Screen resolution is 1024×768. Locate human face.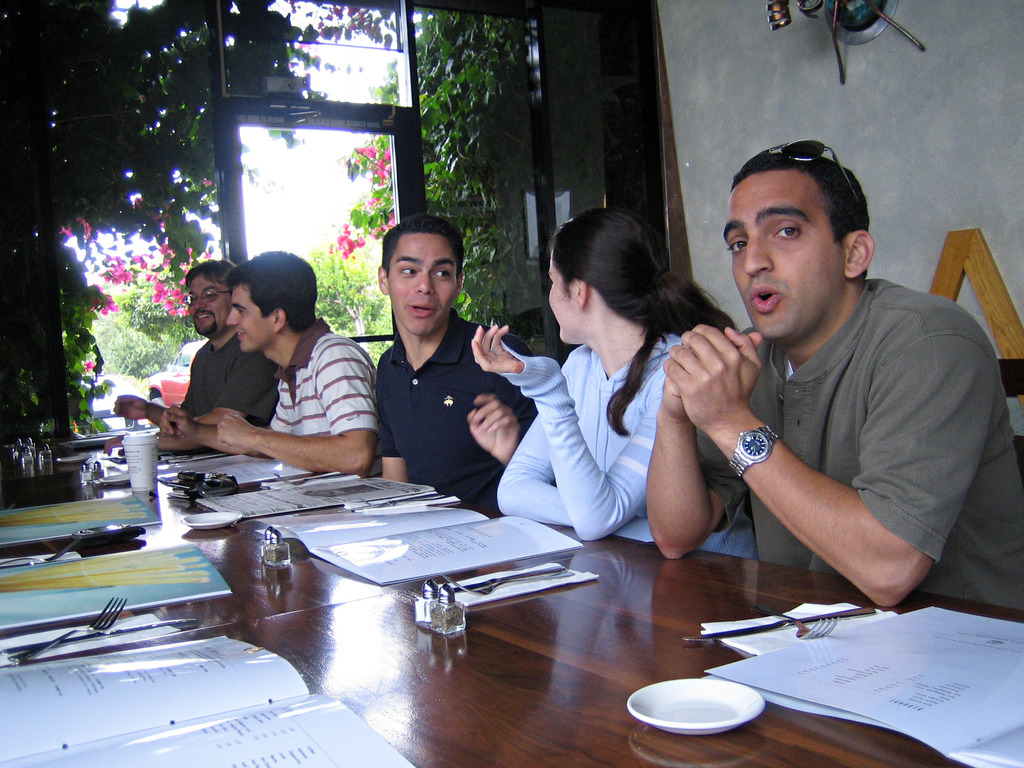
<bbox>724, 170, 849, 342</bbox>.
